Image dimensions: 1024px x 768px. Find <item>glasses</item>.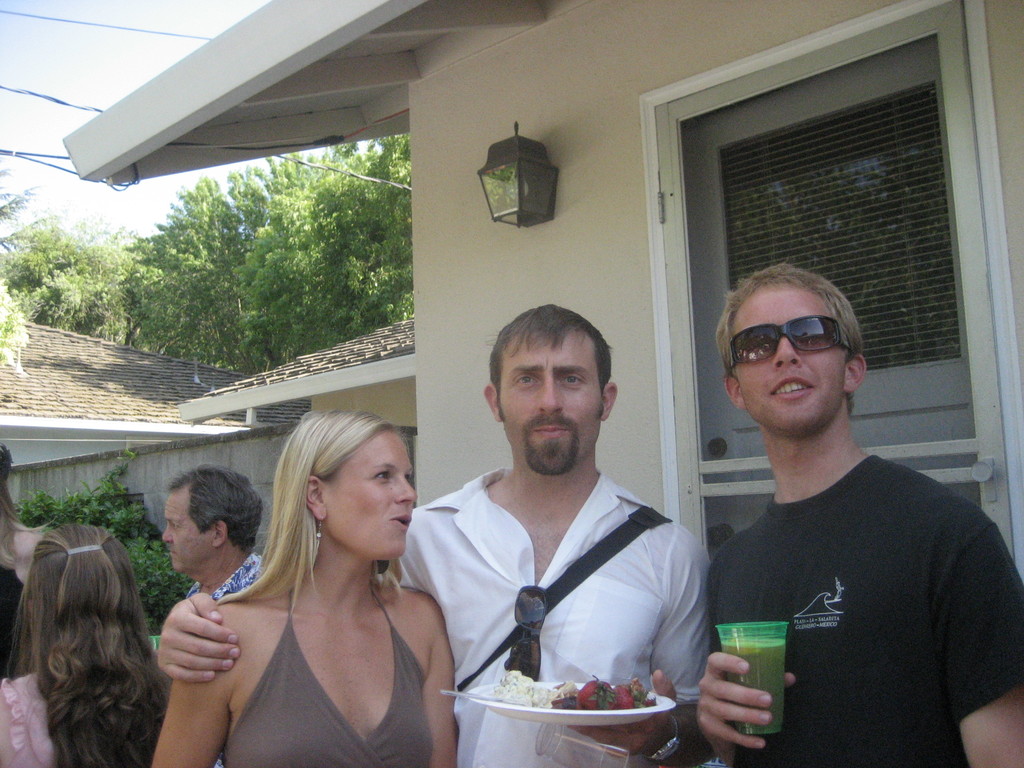
region(726, 313, 860, 374).
